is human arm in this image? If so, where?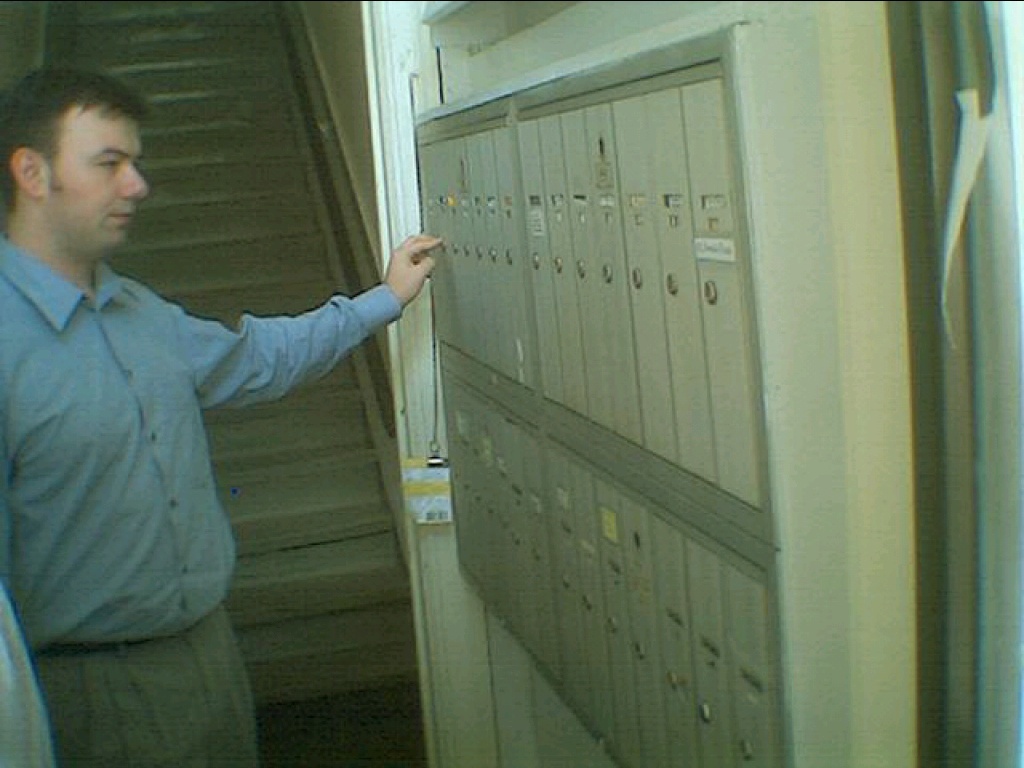
Yes, at <region>167, 232, 446, 415</region>.
